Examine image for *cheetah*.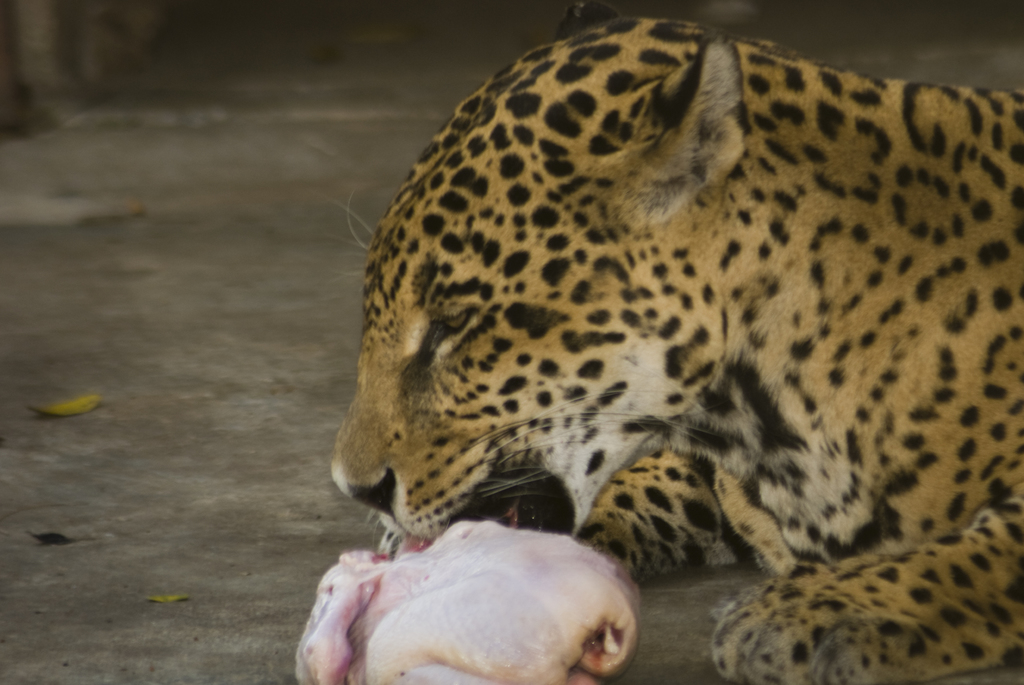
Examination result: region(332, 12, 1023, 684).
